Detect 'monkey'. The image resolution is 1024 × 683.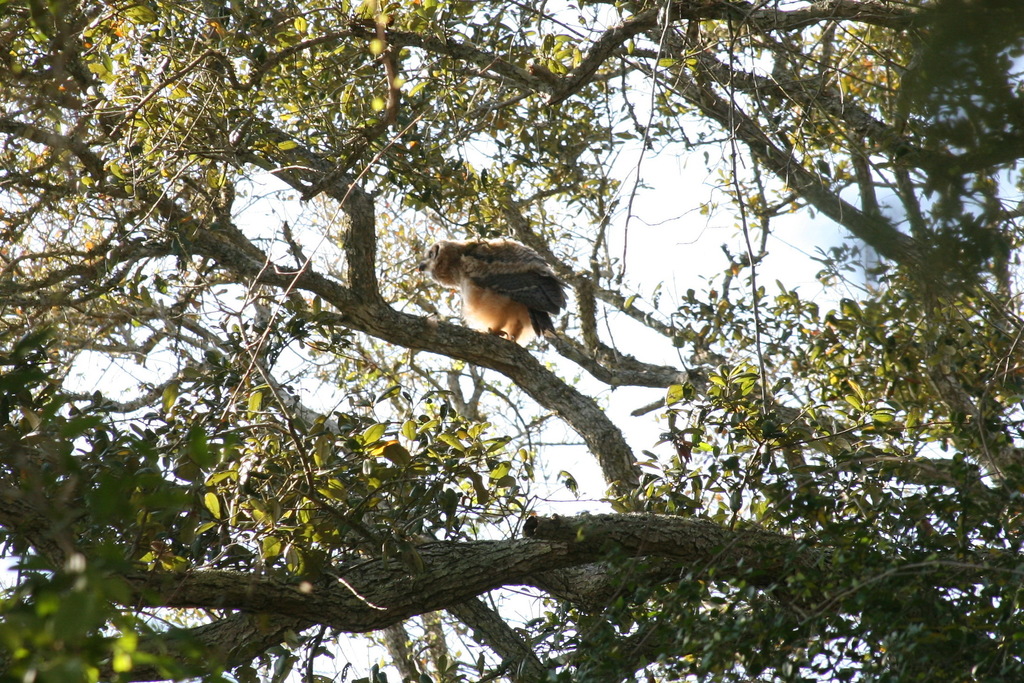
422,240,562,352.
